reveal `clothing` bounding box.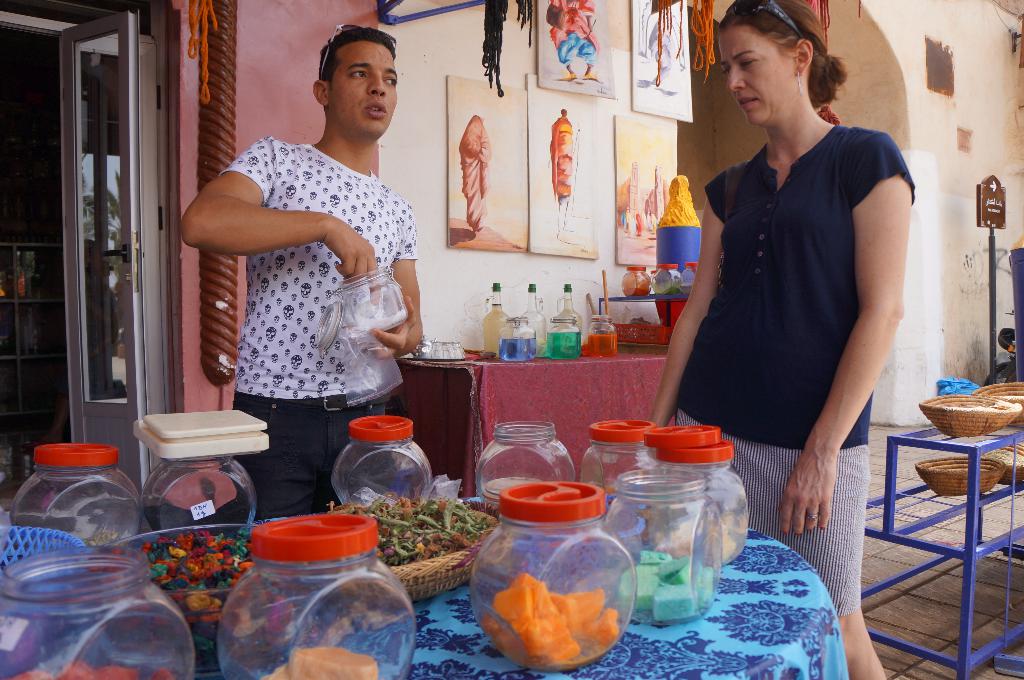
Revealed: [left=243, top=404, right=387, bottom=516].
